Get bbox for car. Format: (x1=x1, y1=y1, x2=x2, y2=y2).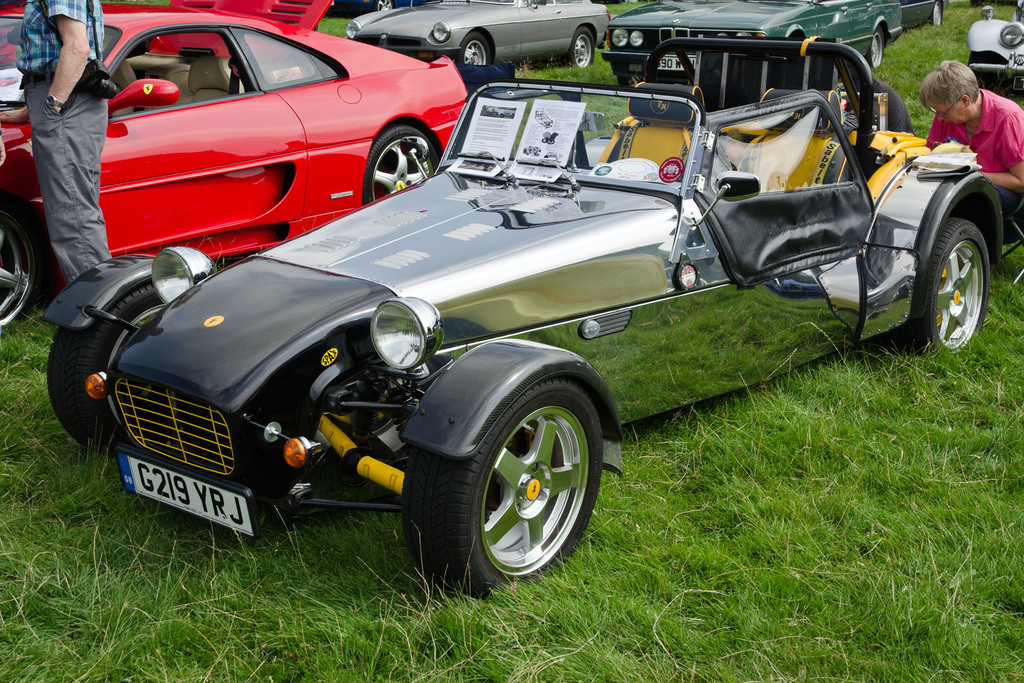
(x1=966, y1=0, x2=1023, y2=91).
